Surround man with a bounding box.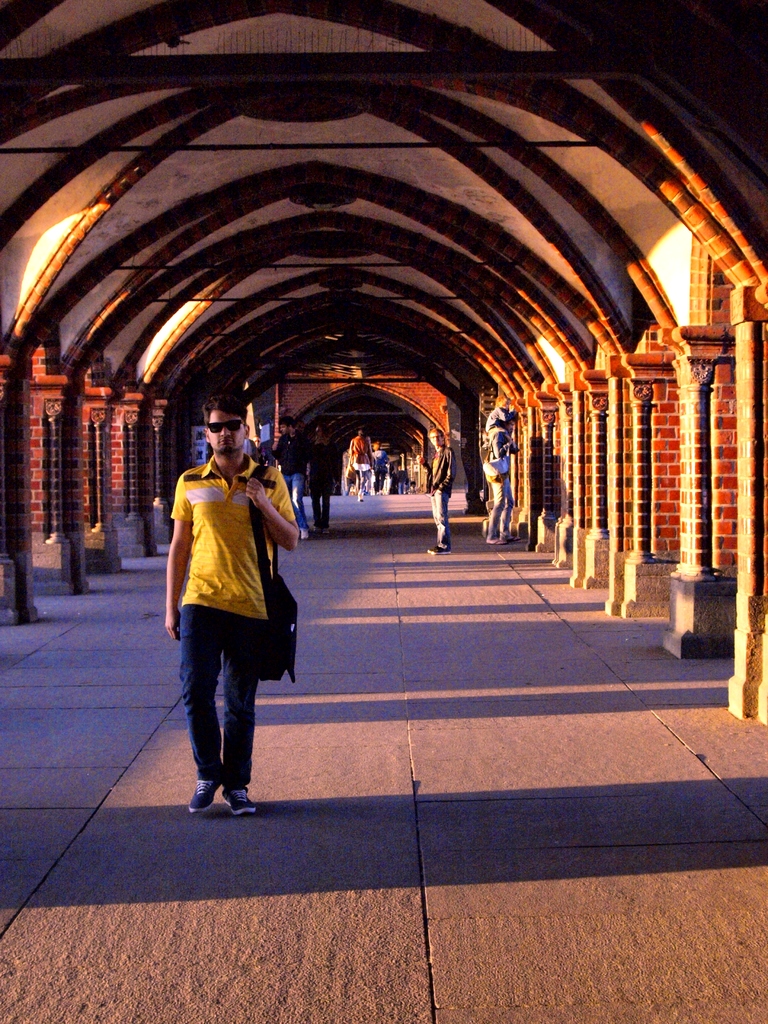
l=485, t=412, r=518, b=545.
